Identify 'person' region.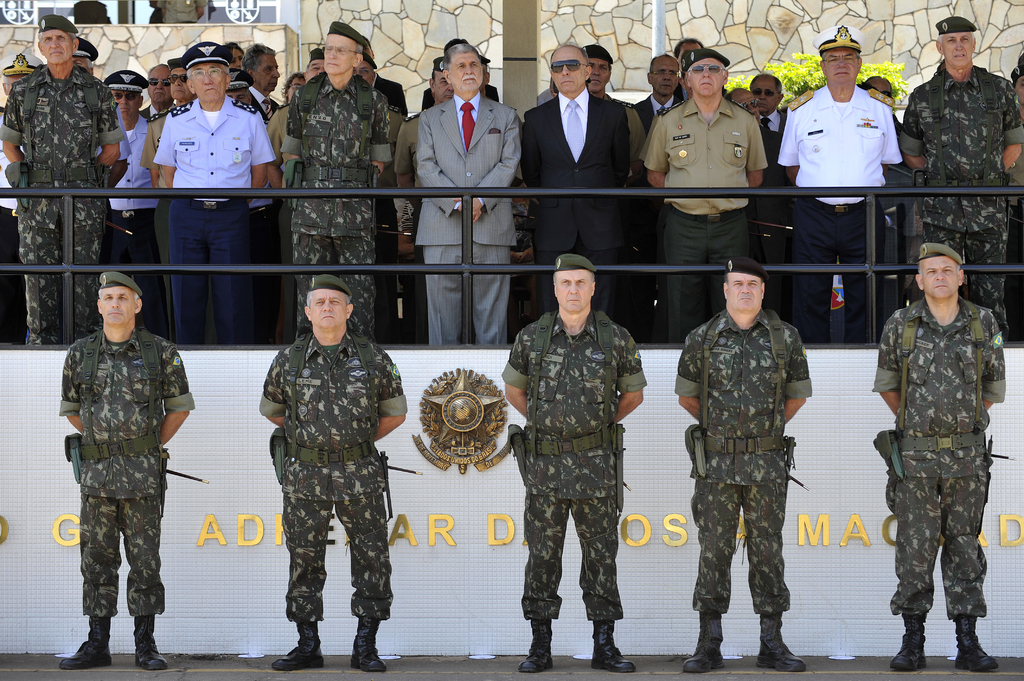
Region: 863,241,1004,677.
